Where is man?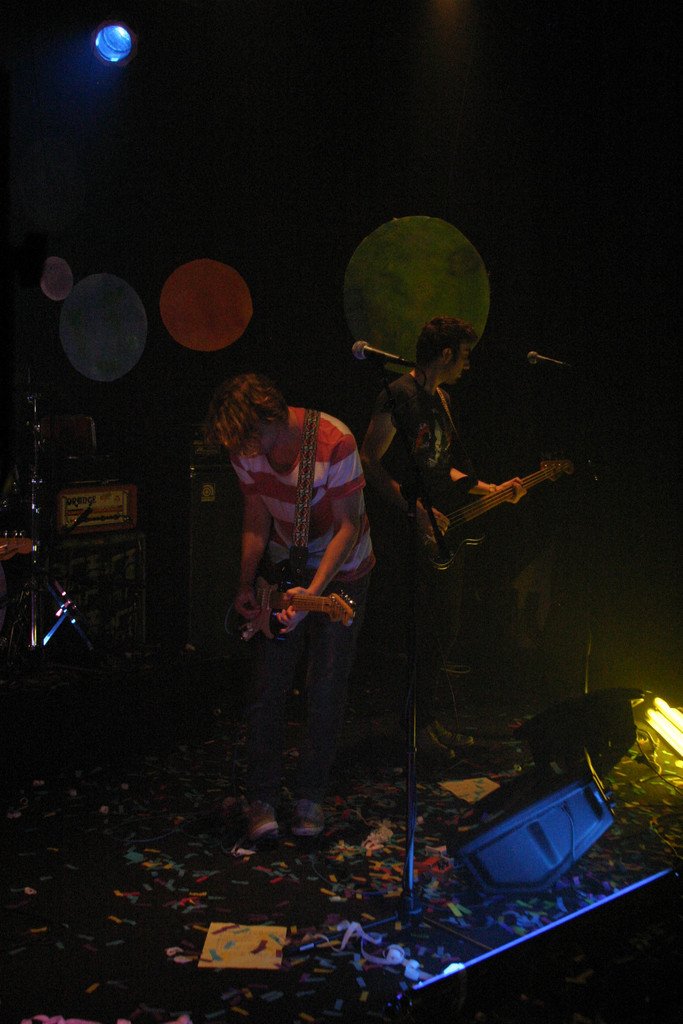
(left=210, top=372, right=379, bottom=835).
